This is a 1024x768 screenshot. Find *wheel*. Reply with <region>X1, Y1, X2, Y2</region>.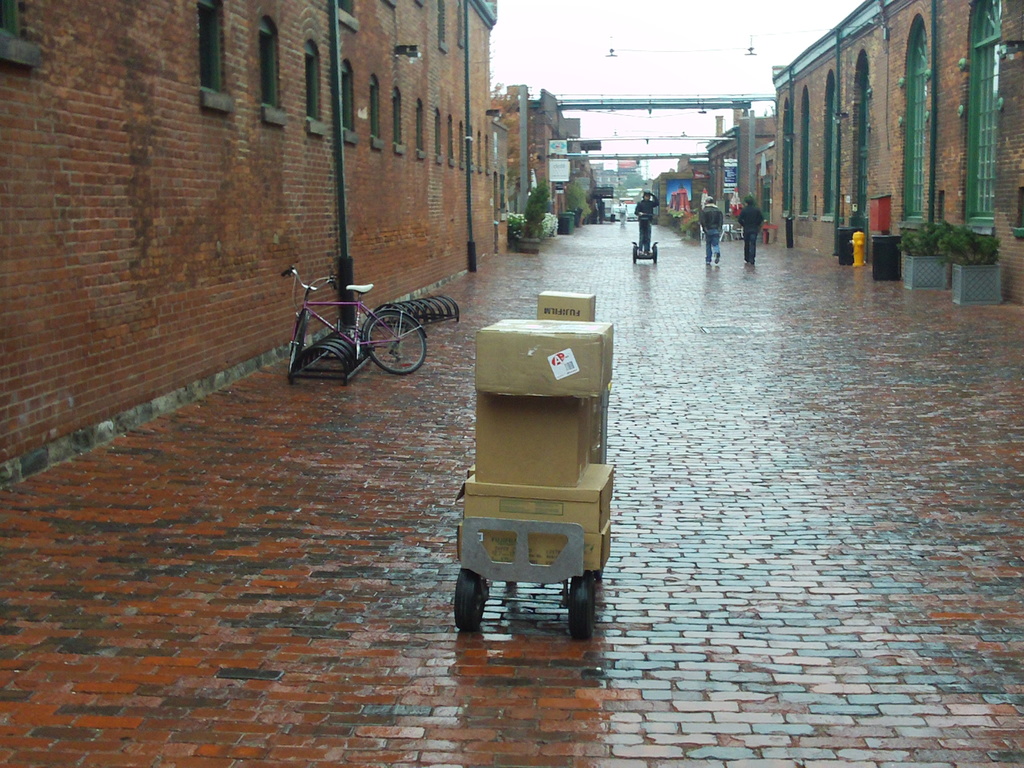
<region>649, 248, 657, 262</region>.
